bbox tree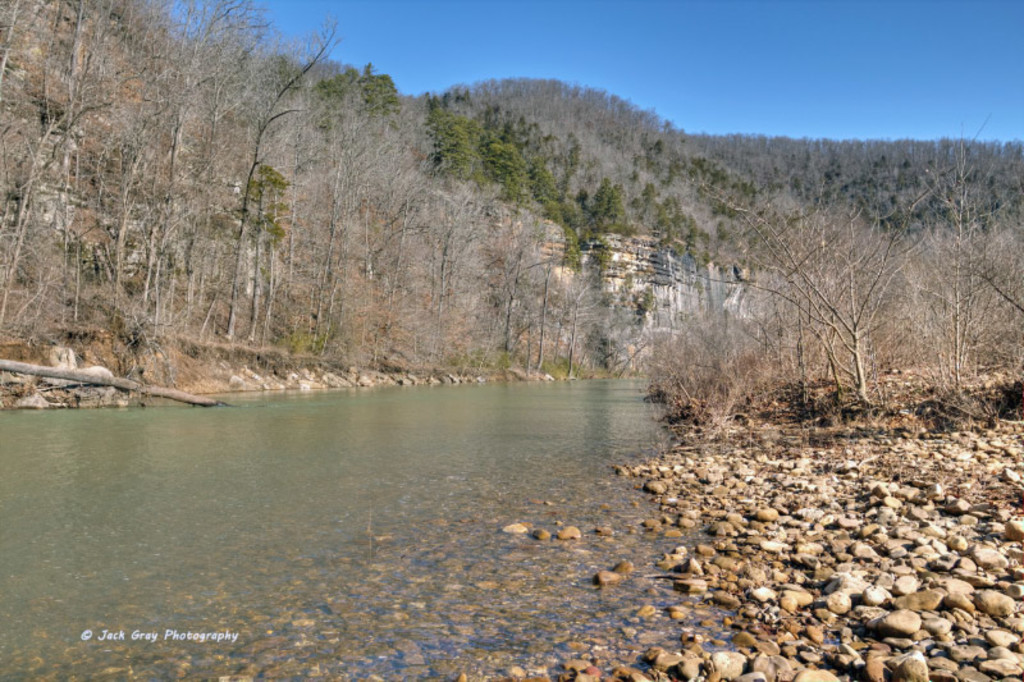
detection(723, 145, 964, 409)
